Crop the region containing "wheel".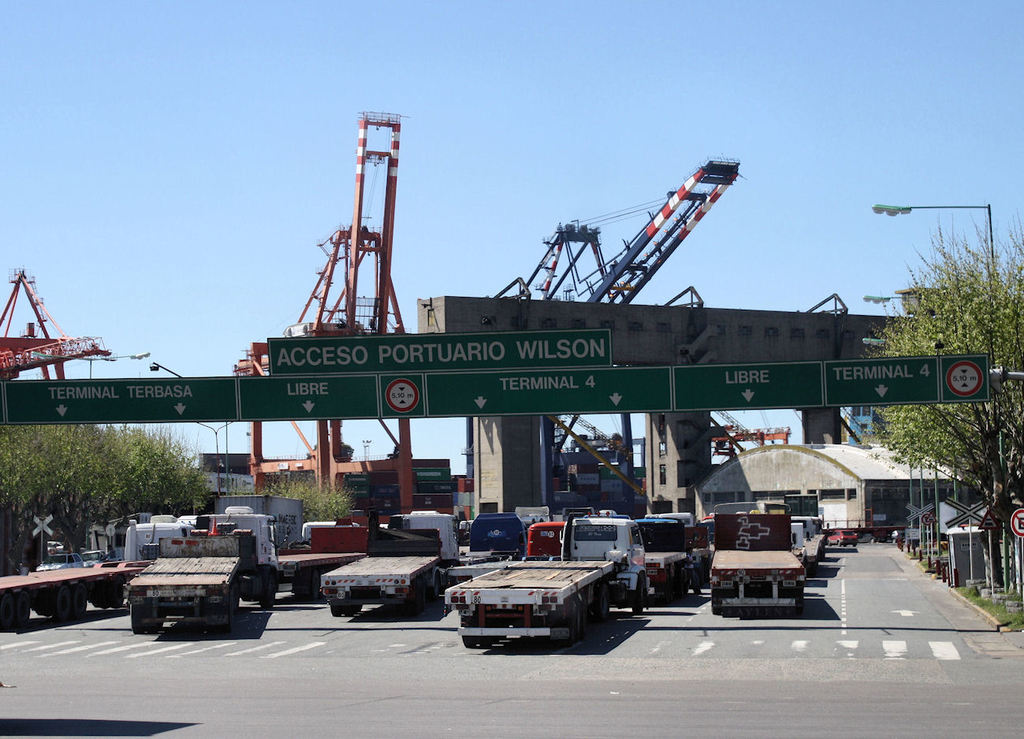
Crop region: 50/589/69/620.
